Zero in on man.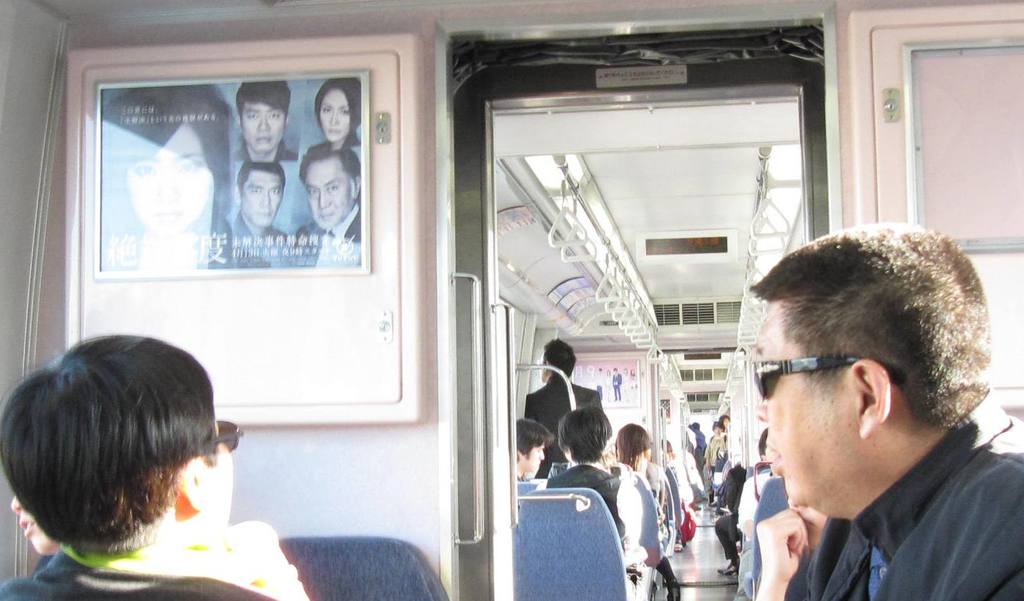
Zeroed in: 301,141,380,281.
